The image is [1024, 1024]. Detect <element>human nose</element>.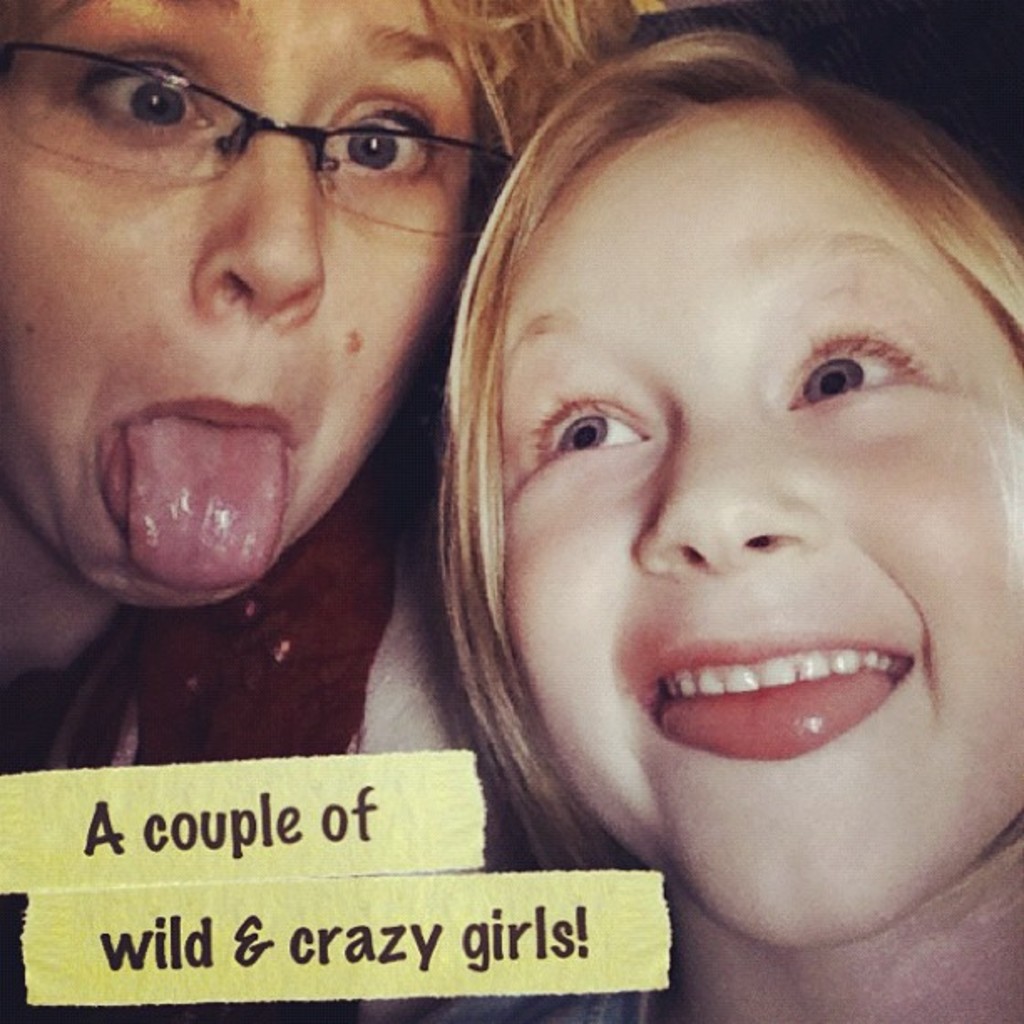
Detection: x1=639 y1=423 x2=813 y2=579.
